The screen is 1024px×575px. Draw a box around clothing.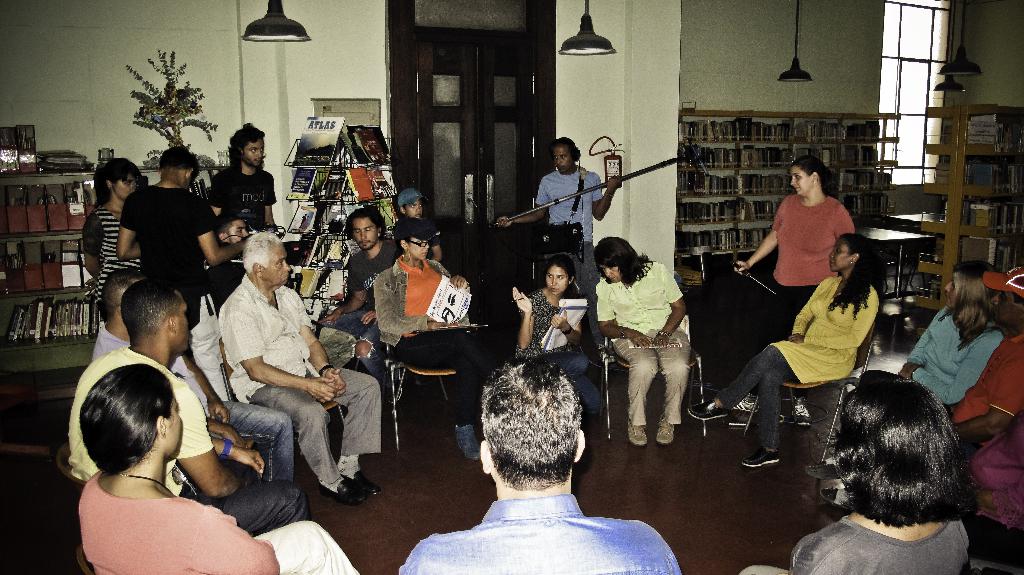
(398,497,685,574).
